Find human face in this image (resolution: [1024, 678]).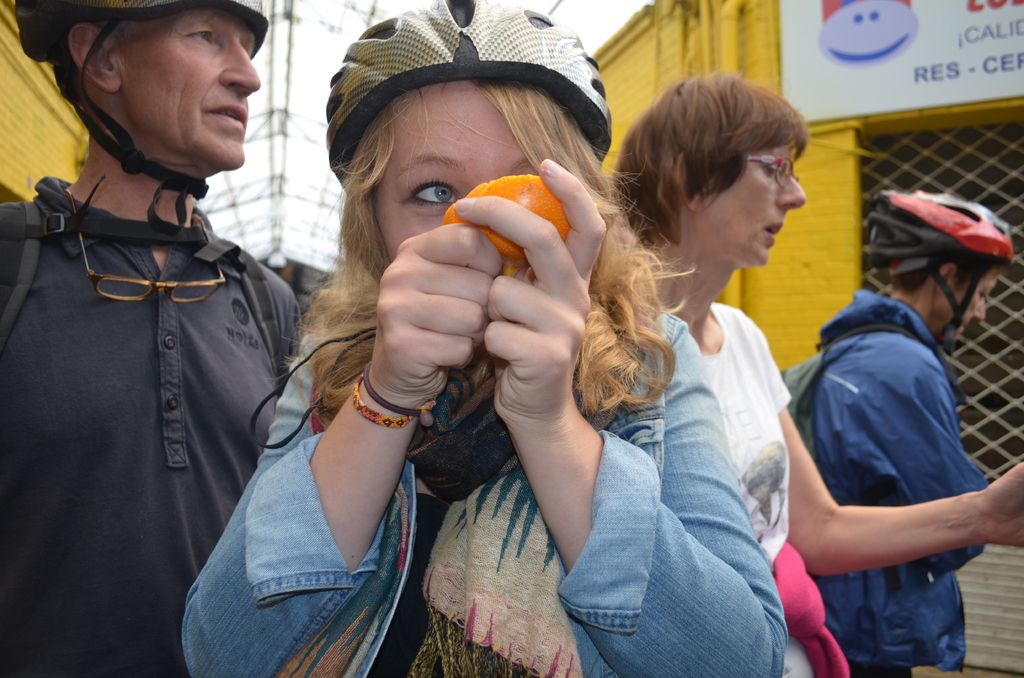
945:262:998:340.
